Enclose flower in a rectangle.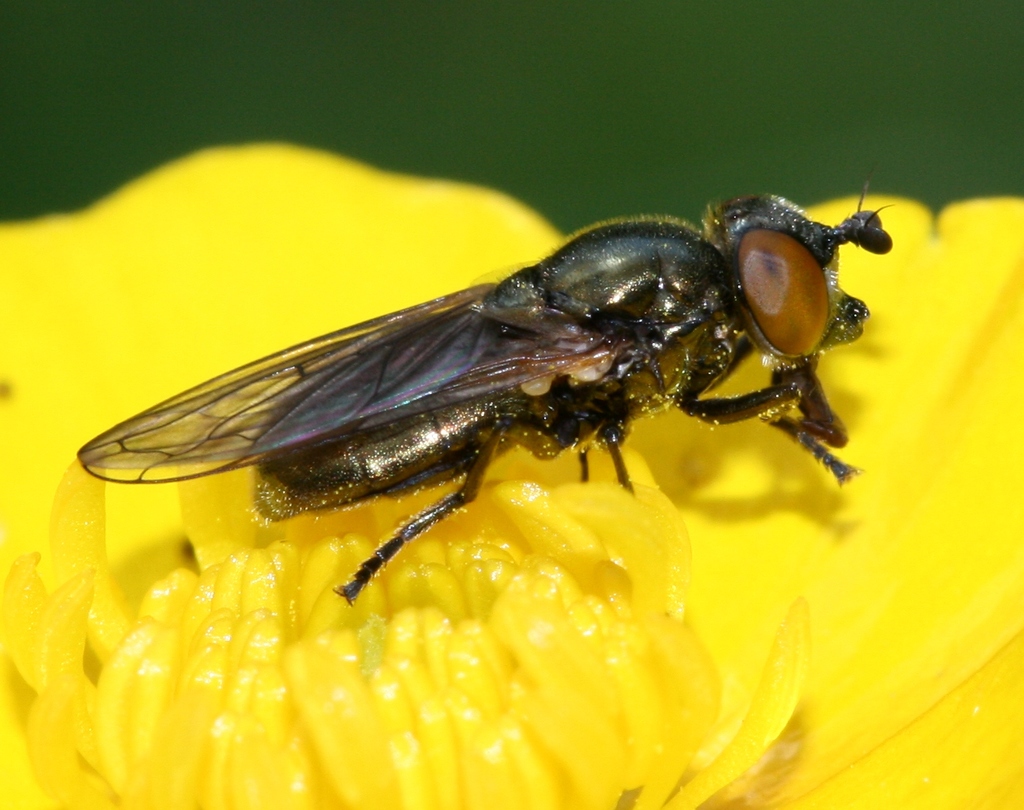
detection(0, 142, 1023, 809).
